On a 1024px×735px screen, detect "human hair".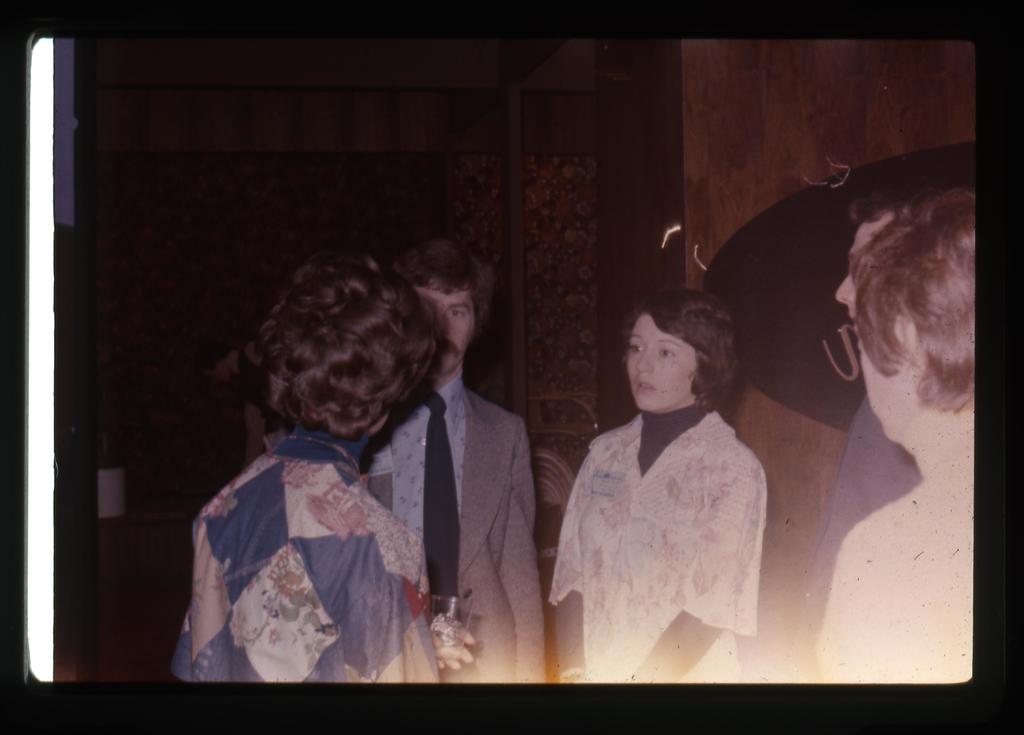
<box>615,282,735,414</box>.
